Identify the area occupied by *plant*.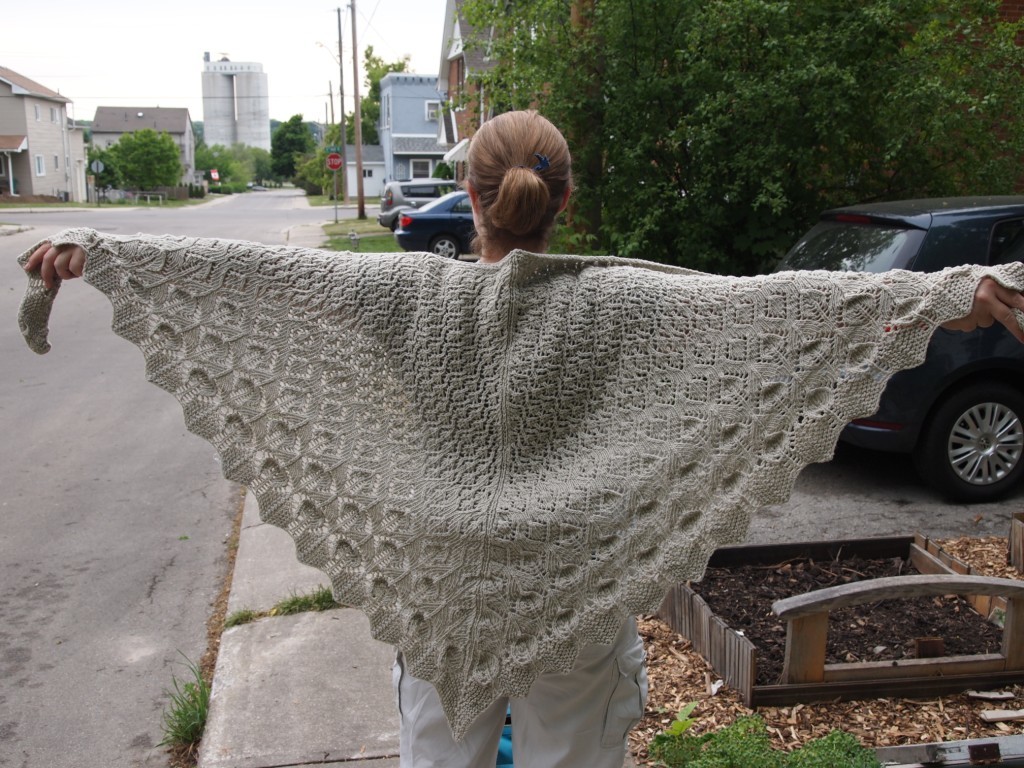
Area: (196,125,265,194).
